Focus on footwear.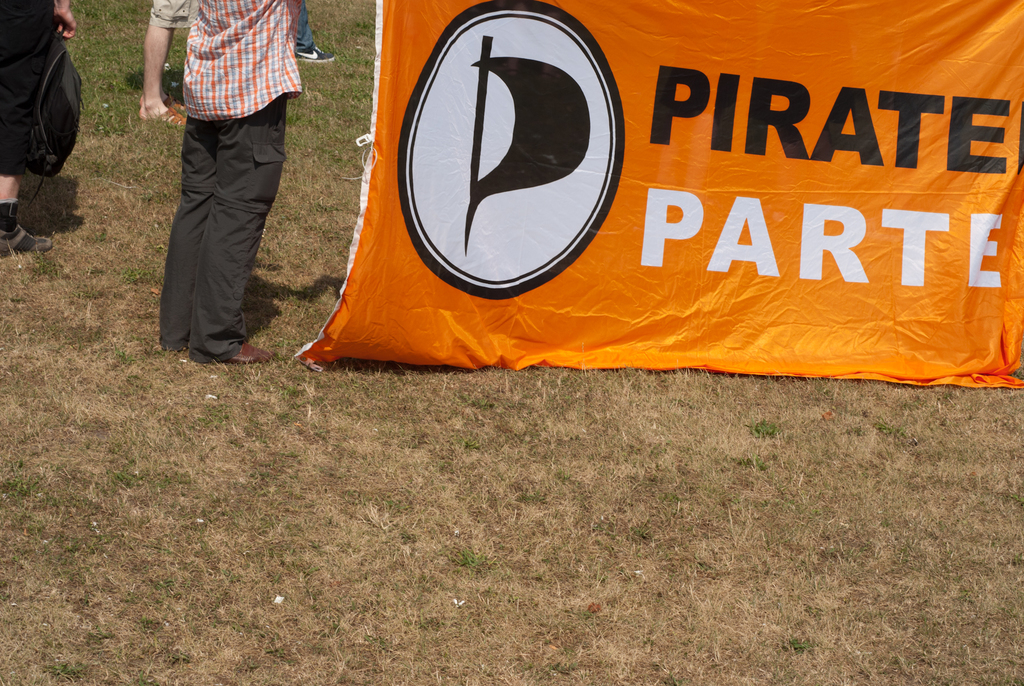
Focused at (291,46,333,61).
